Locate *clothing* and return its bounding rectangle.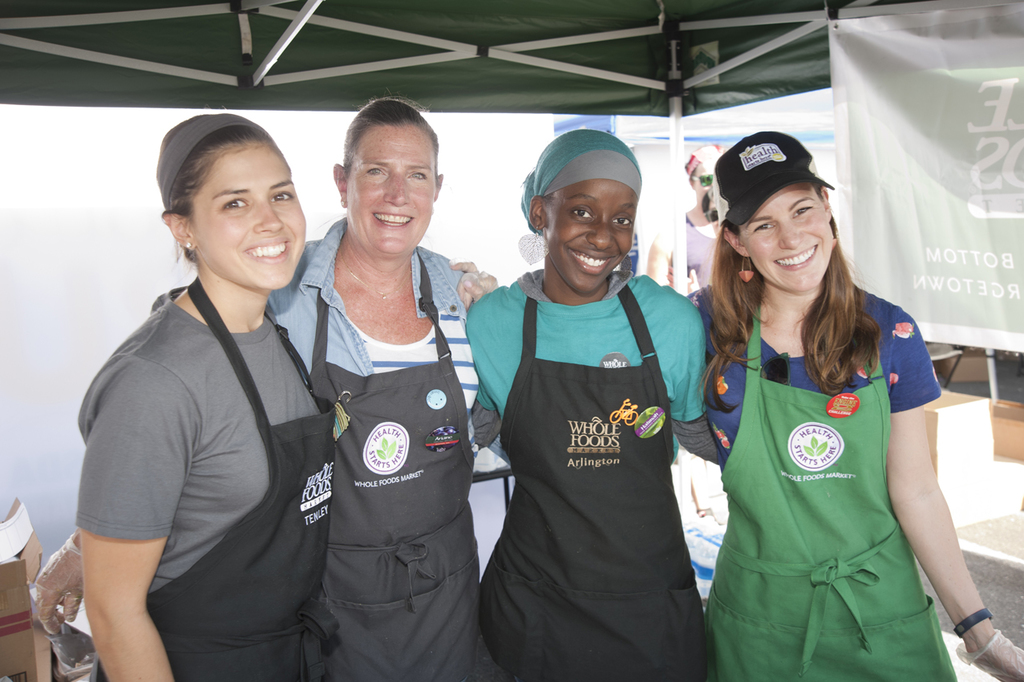
<bbox>458, 259, 714, 681</bbox>.
